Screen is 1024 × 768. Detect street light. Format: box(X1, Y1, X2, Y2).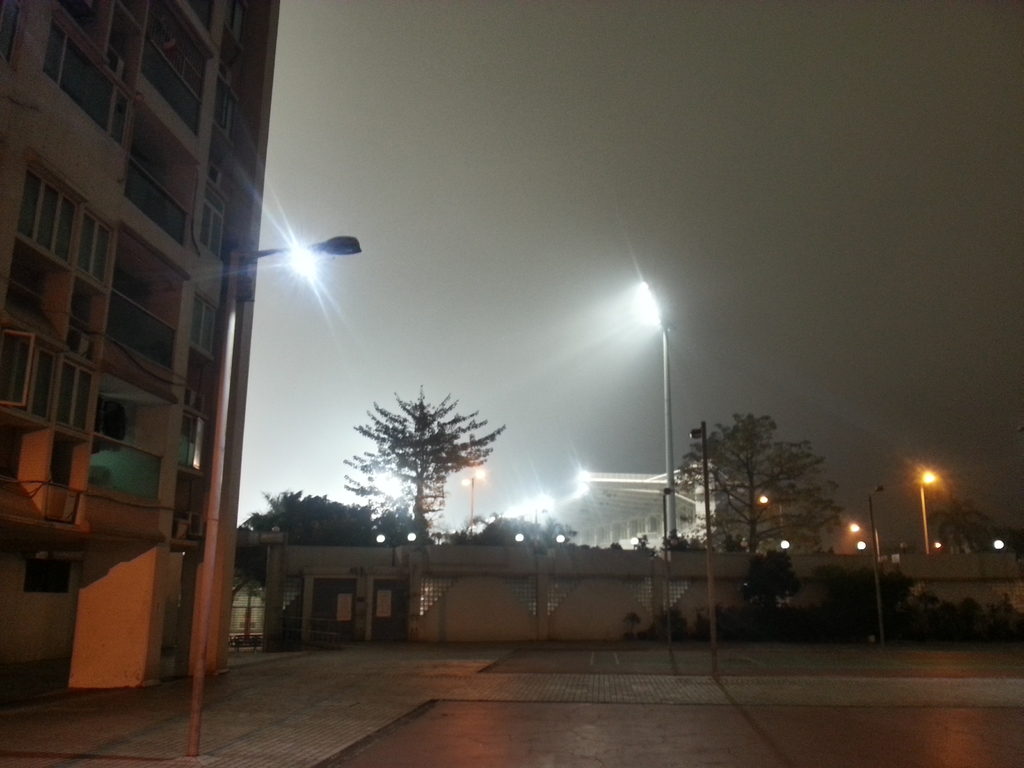
box(865, 483, 886, 643).
